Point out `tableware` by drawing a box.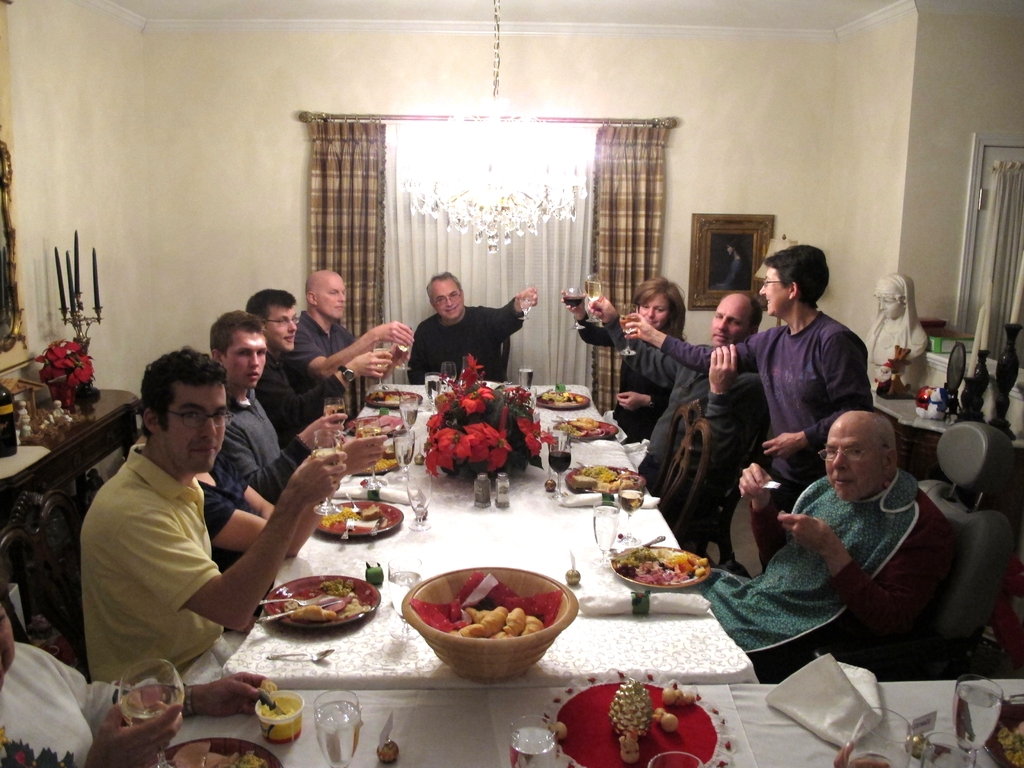
crop(547, 437, 571, 499).
